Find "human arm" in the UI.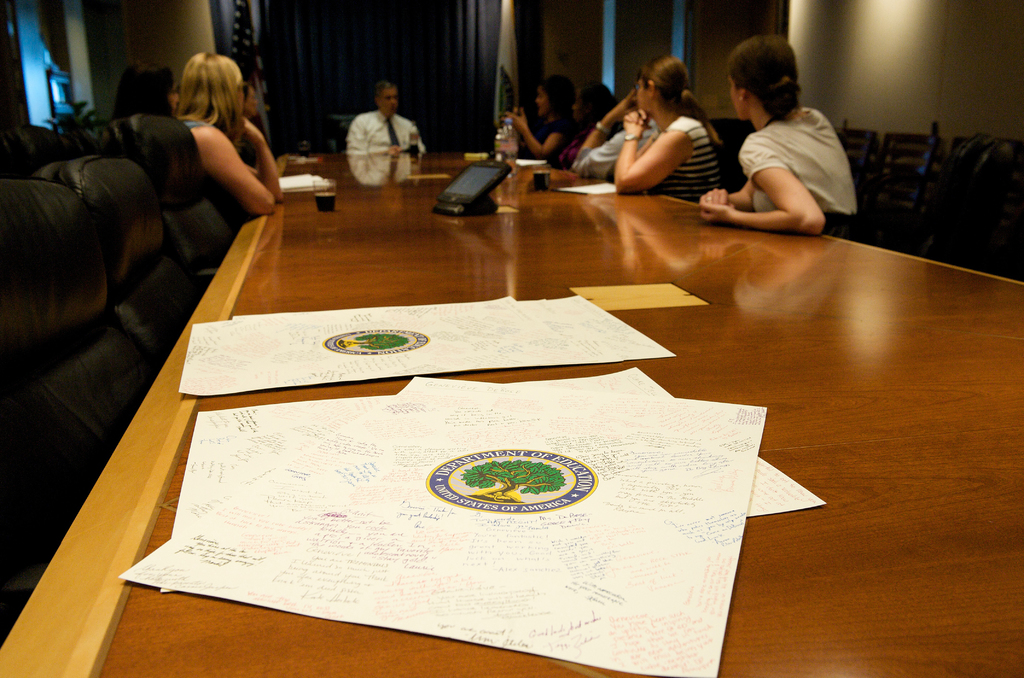
UI element at 495 105 577 160.
